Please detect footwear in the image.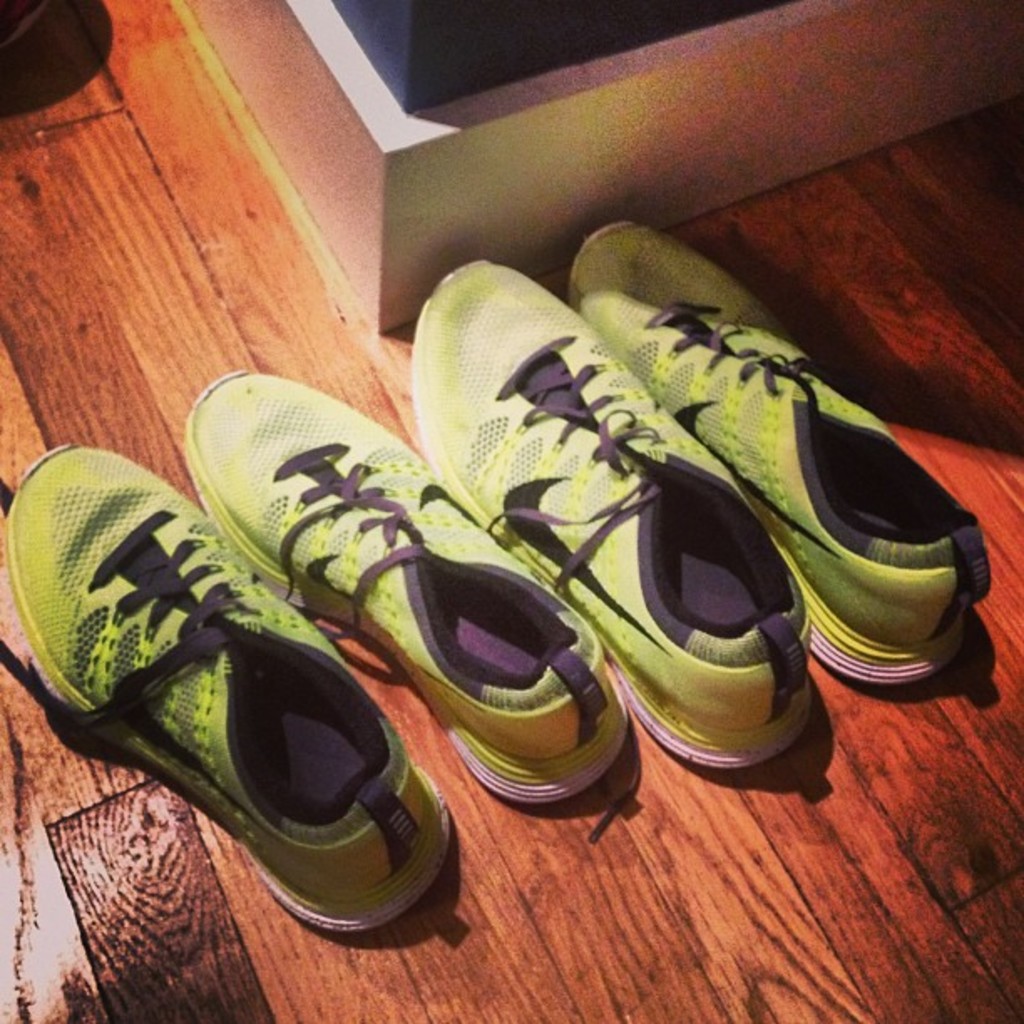
region(561, 212, 996, 703).
